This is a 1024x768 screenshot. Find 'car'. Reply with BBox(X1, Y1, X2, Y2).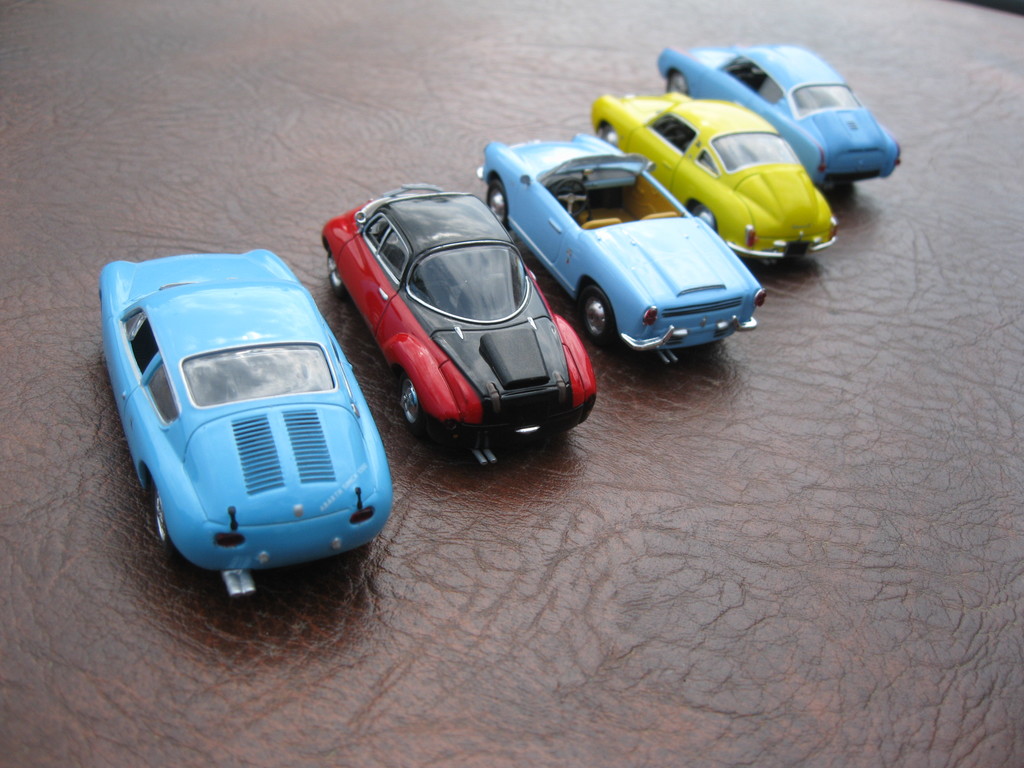
BBox(104, 265, 381, 587).
